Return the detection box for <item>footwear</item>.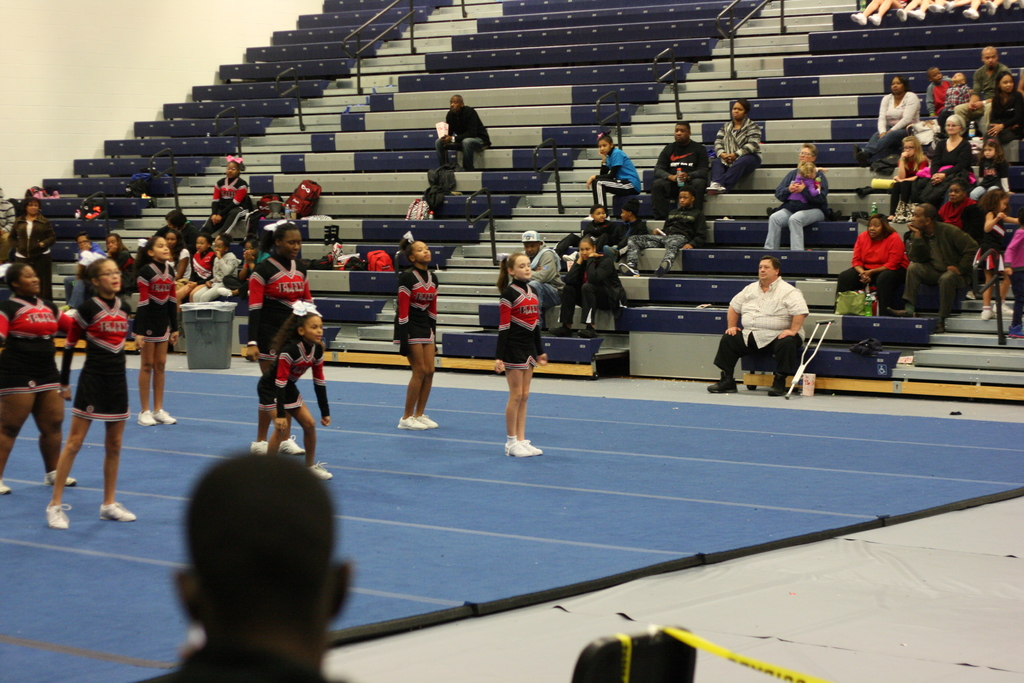
576,324,597,341.
